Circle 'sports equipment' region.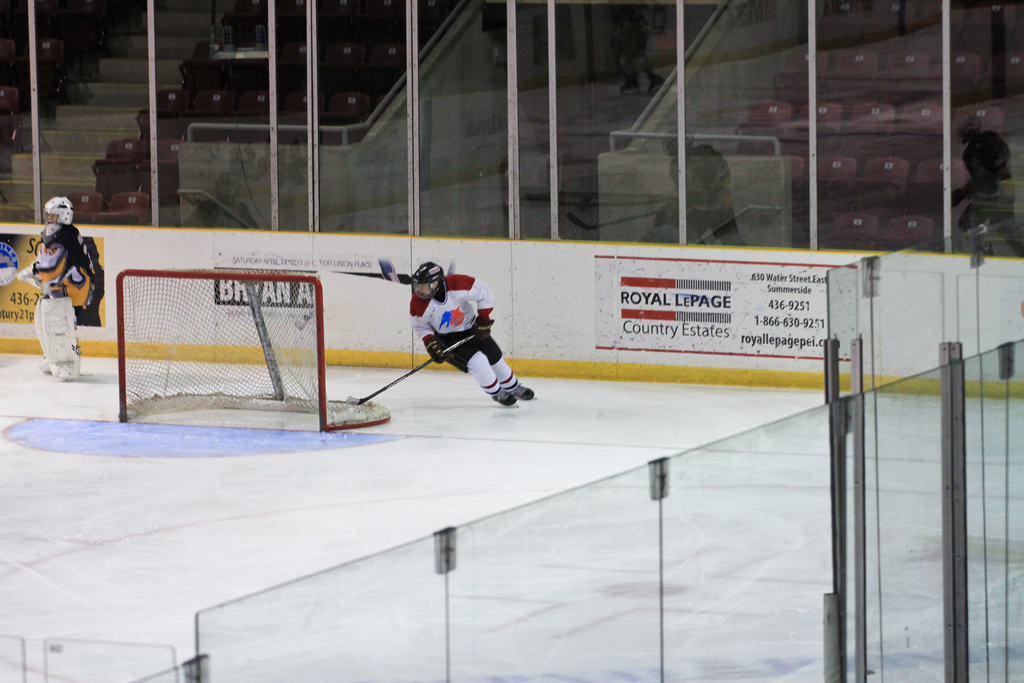
Region: (424, 339, 445, 369).
